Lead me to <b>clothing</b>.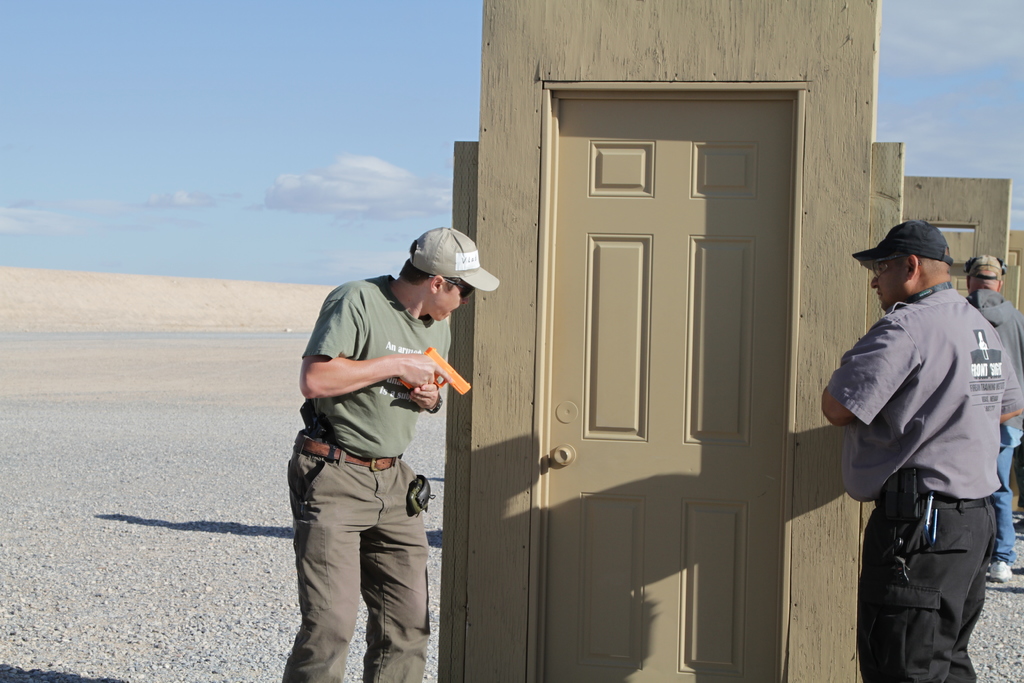
Lead to (817, 272, 1014, 682).
